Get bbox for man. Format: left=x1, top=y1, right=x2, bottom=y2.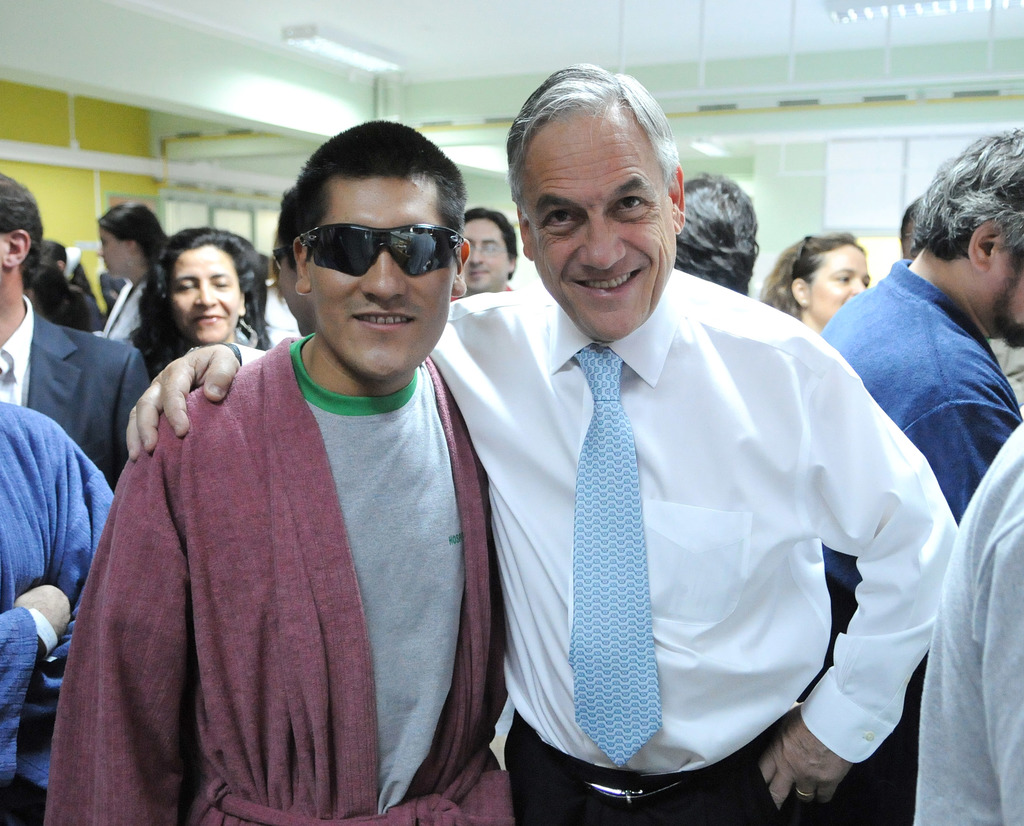
left=43, top=115, right=514, bottom=825.
